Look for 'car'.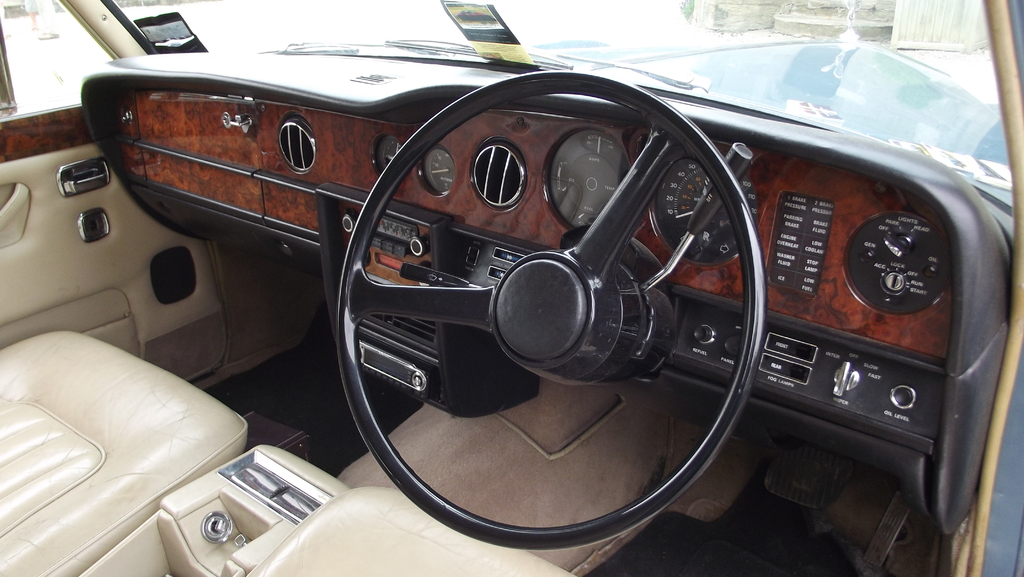
Found: (4, 0, 1023, 576).
